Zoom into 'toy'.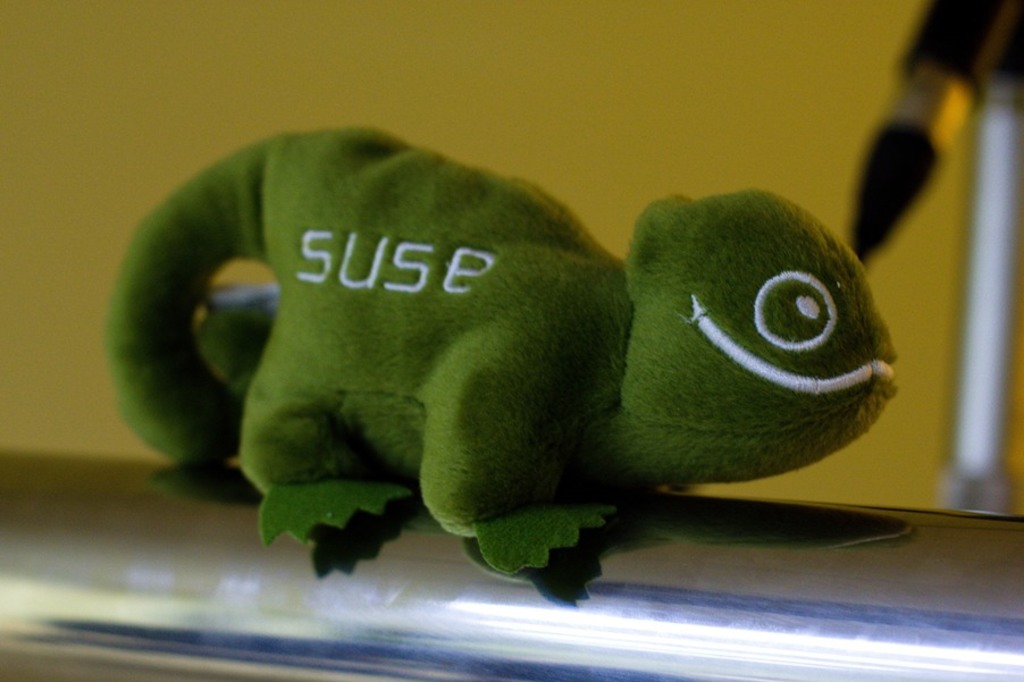
Zoom target: l=139, t=133, r=879, b=620.
